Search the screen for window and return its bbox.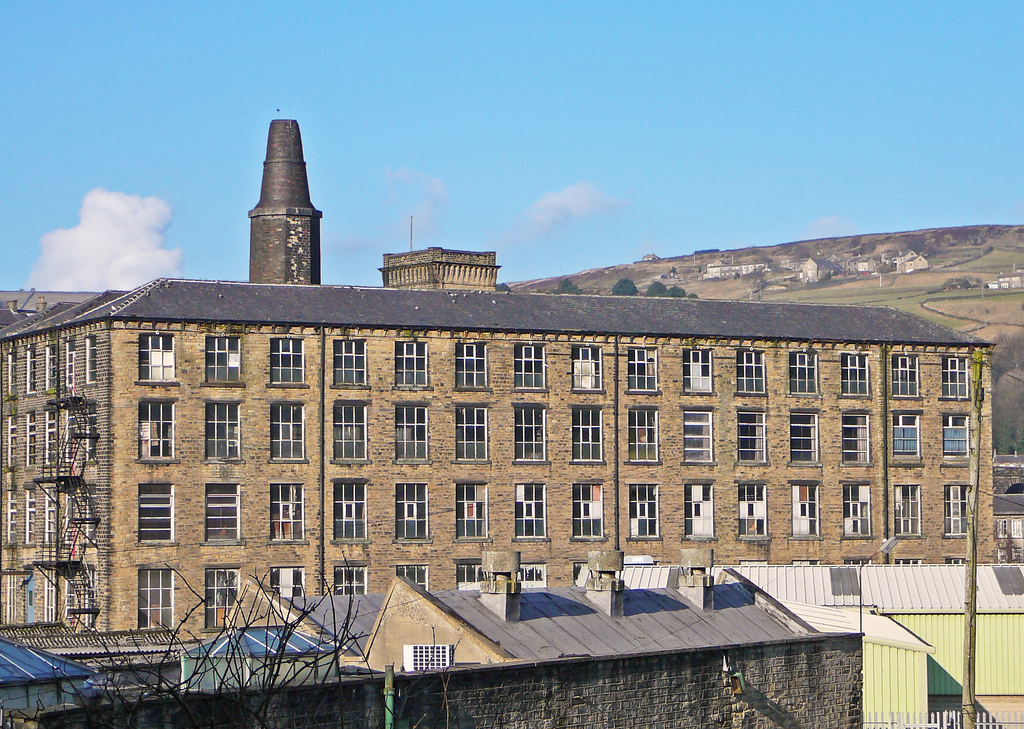
Found: BBox(135, 482, 173, 553).
